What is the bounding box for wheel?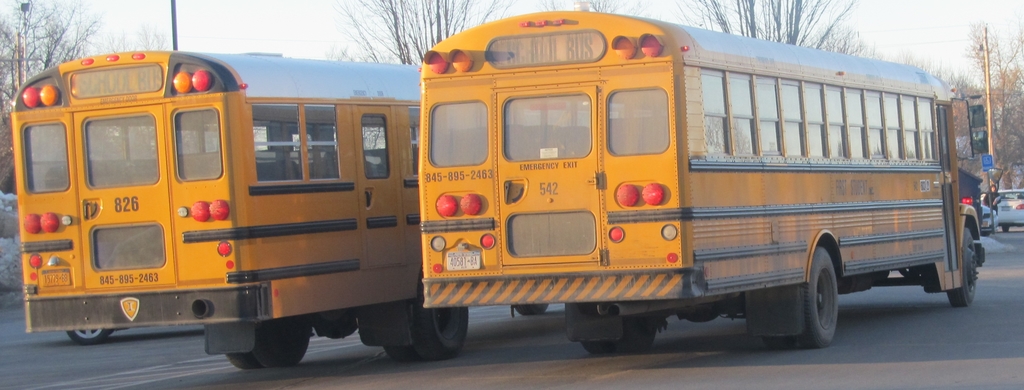
(381, 317, 431, 362).
